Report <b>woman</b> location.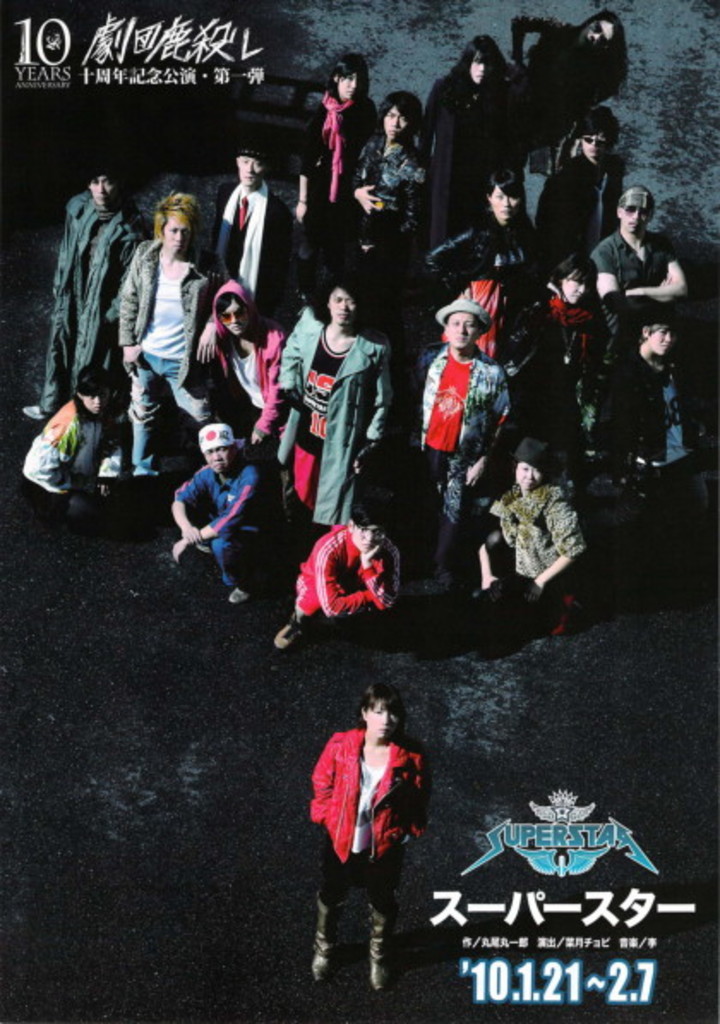
Report: x1=278 y1=53 x2=372 y2=280.
